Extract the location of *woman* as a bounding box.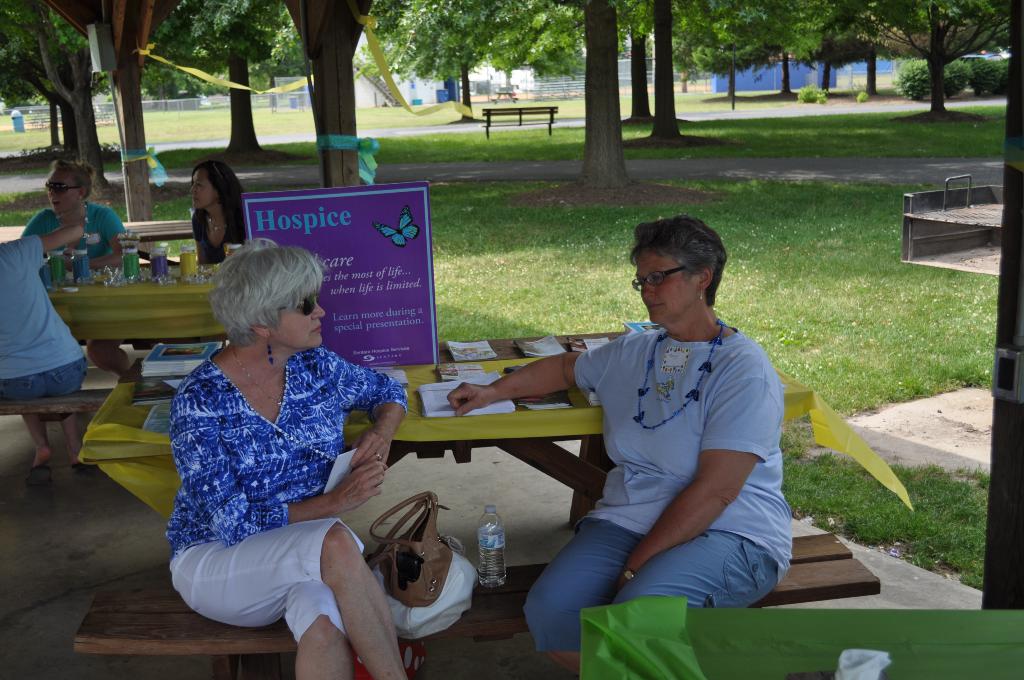
detection(148, 204, 383, 667).
